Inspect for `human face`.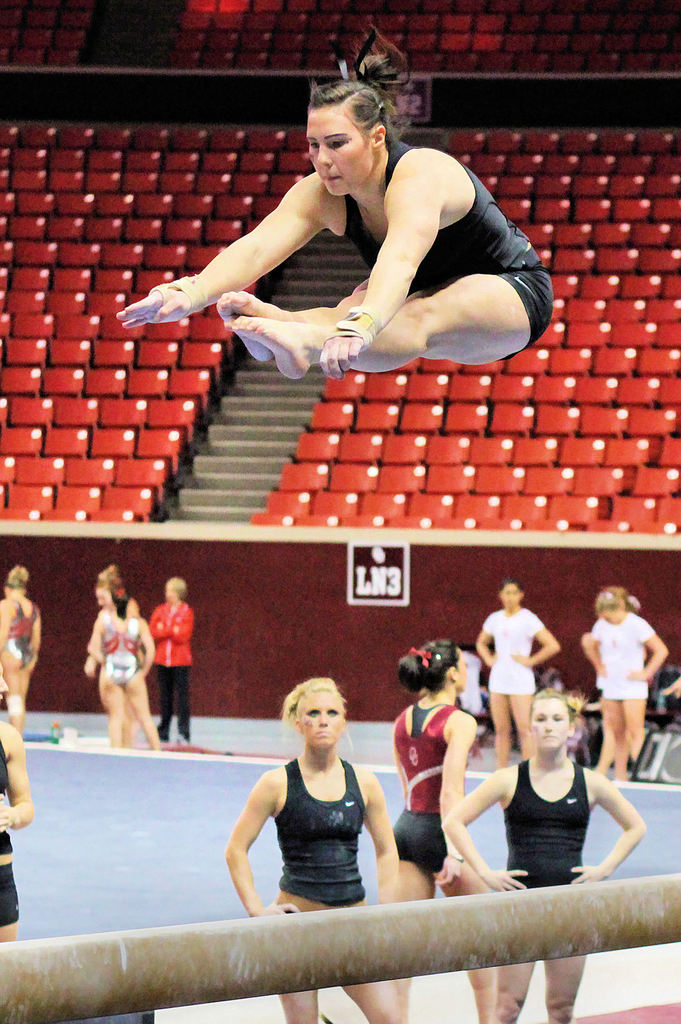
Inspection: box(529, 704, 572, 748).
